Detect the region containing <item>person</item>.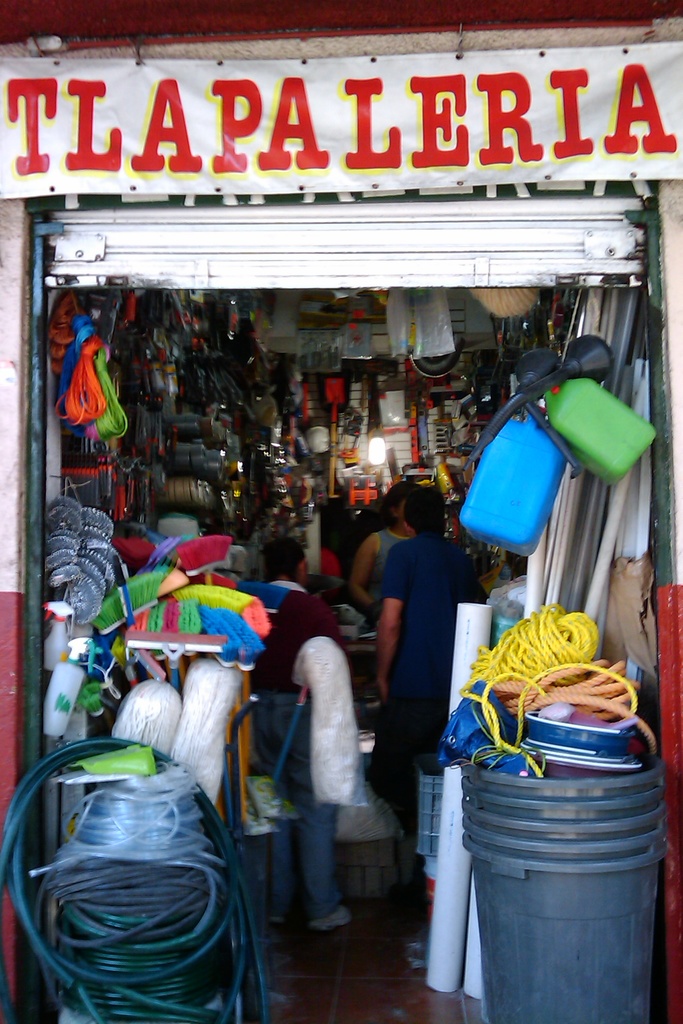
(370, 481, 489, 854).
